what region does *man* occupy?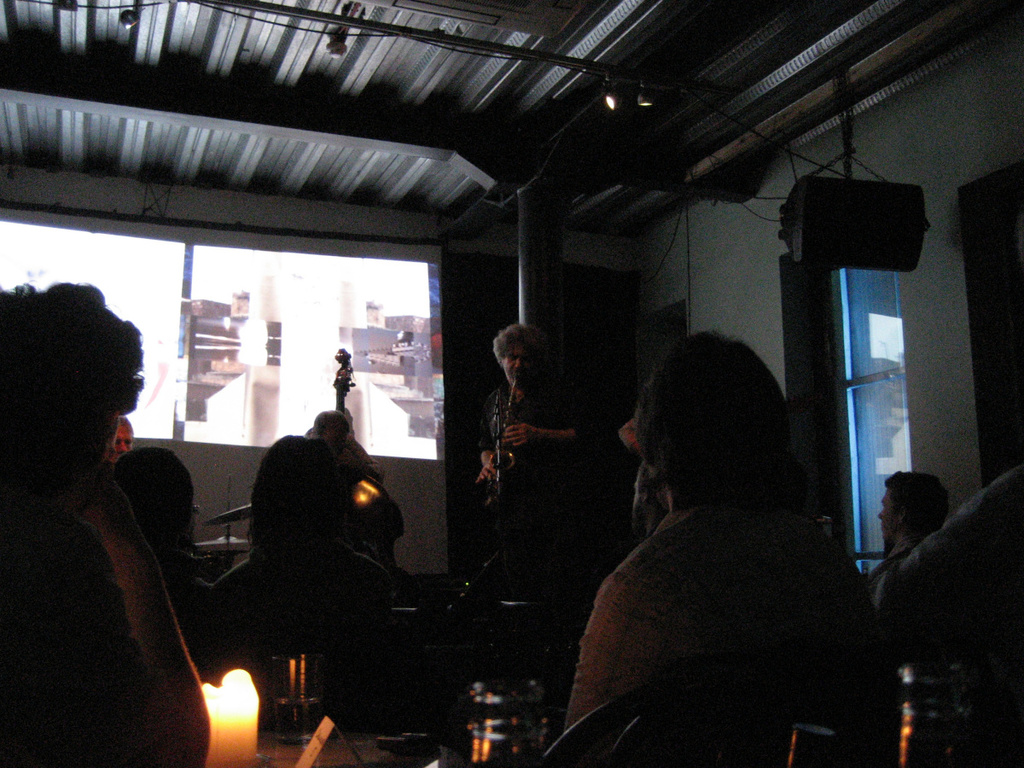
465,321,574,616.
